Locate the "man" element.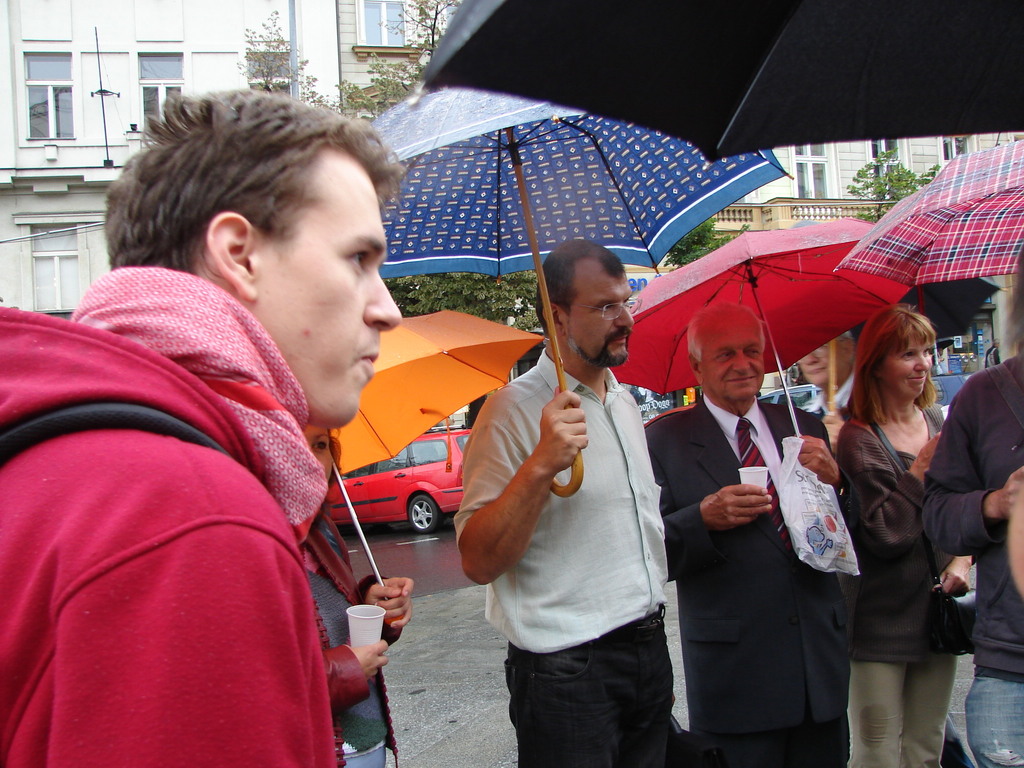
Element bbox: [left=641, top=295, right=852, bottom=767].
